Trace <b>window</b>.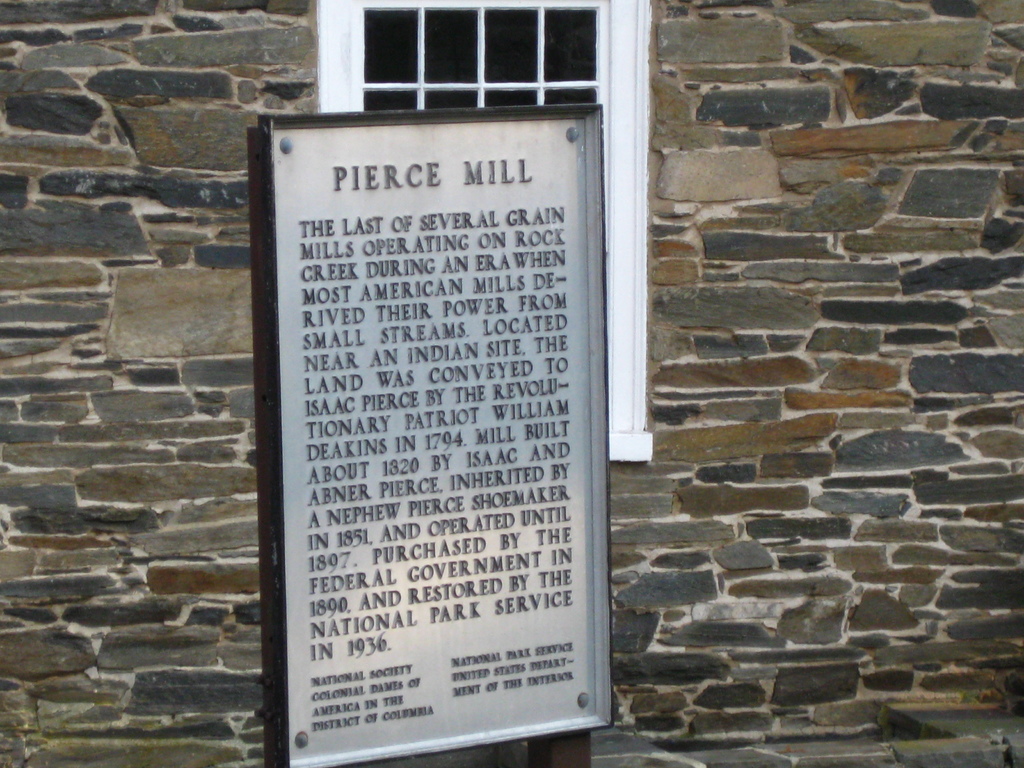
Traced to box(320, 0, 648, 460).
